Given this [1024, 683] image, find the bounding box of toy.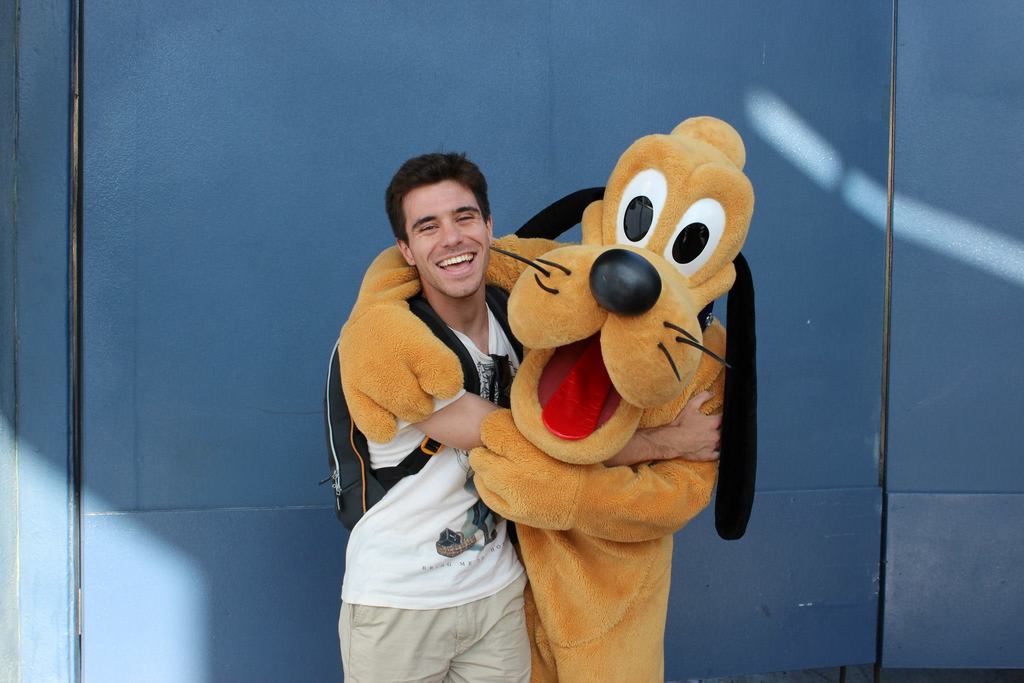
[x1=335, y1=106, x2=771, y2=650].
